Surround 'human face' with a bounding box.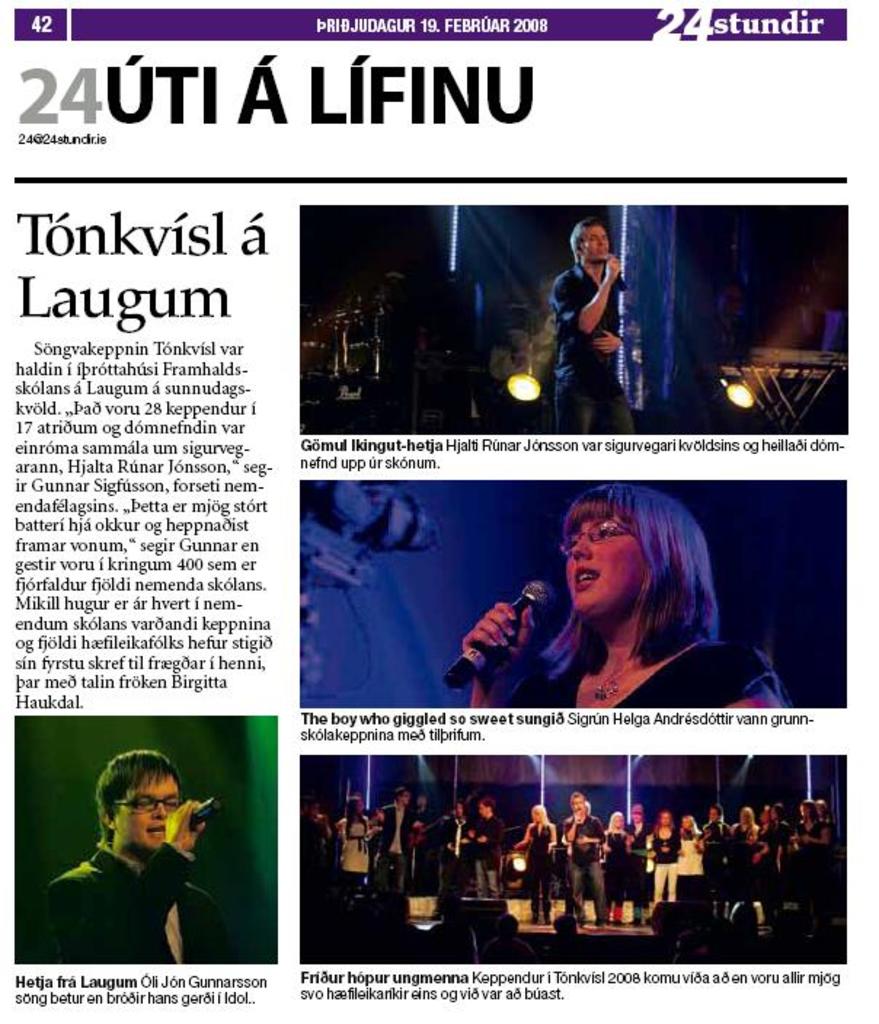
pyautogui.locateOnScreen(565, 521, 646, 611).
